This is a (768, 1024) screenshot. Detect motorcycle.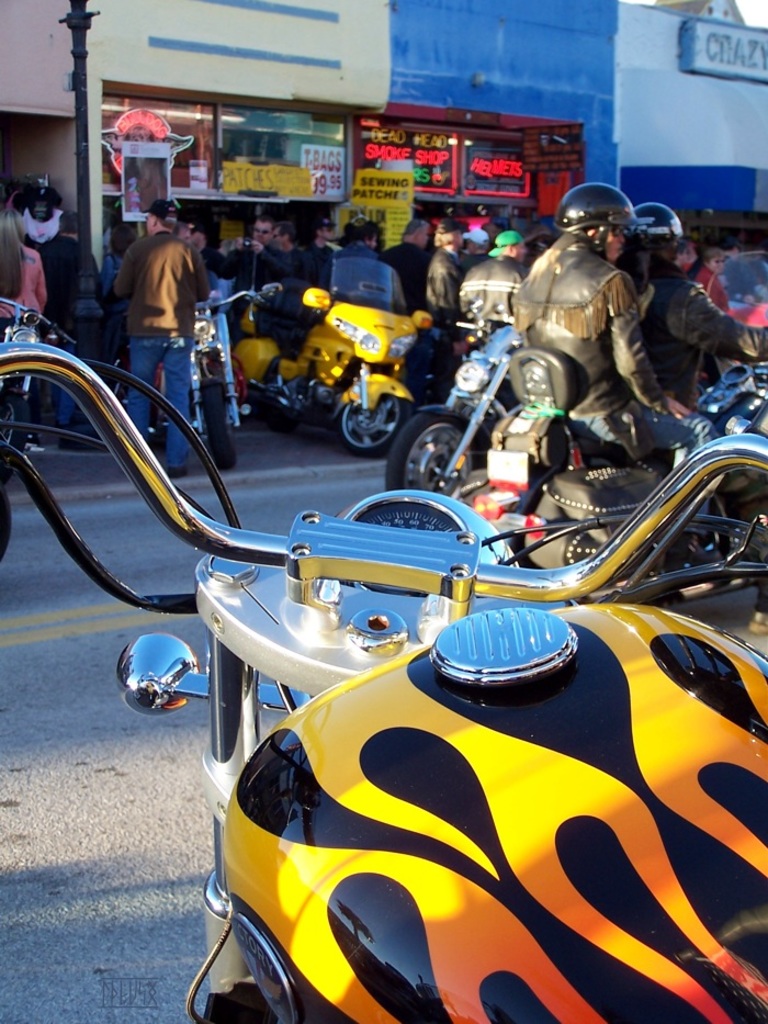
region(458, 348, 763, 608).
